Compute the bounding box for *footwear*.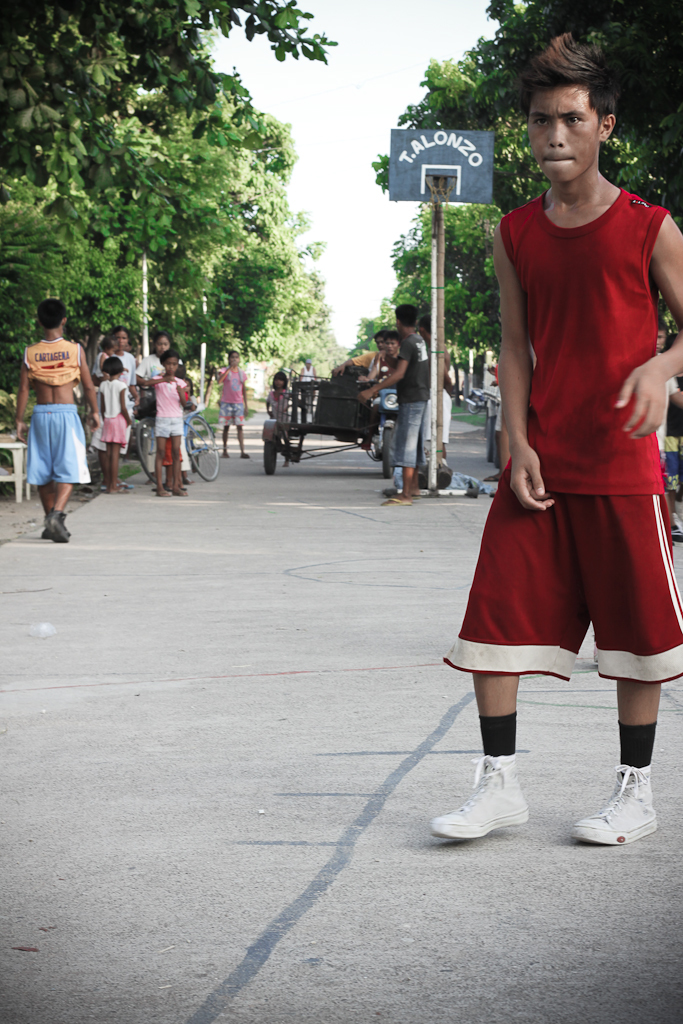
[46, 504, 69, 540].
